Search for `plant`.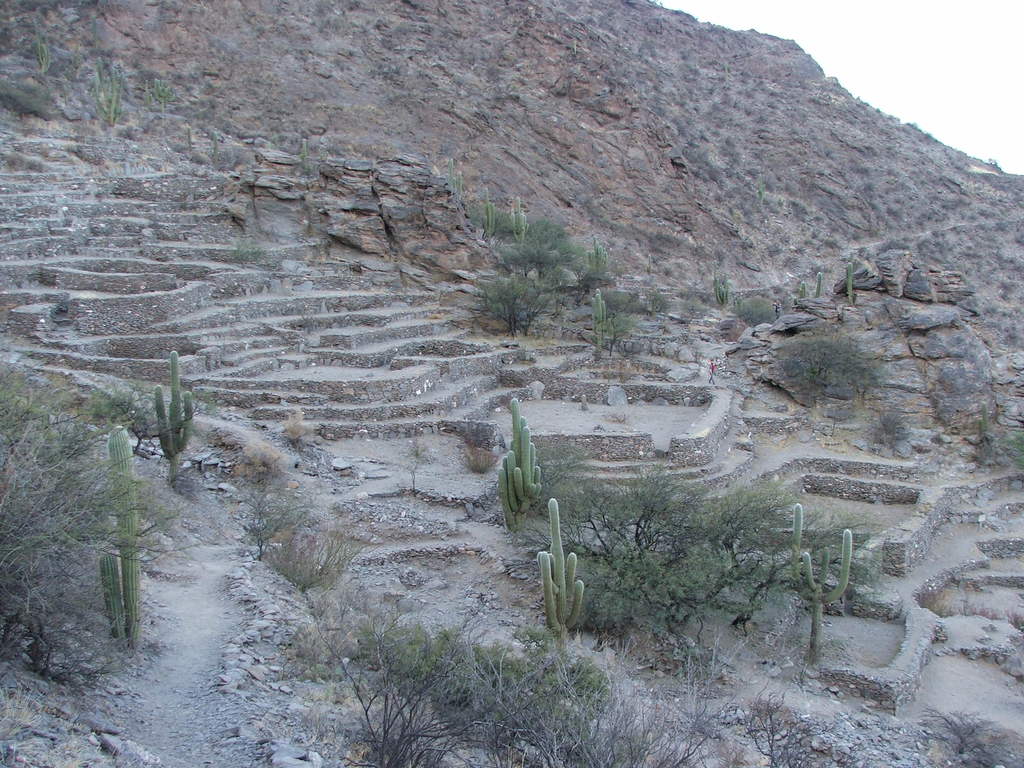
Found at 746, 690, 841, 767.
